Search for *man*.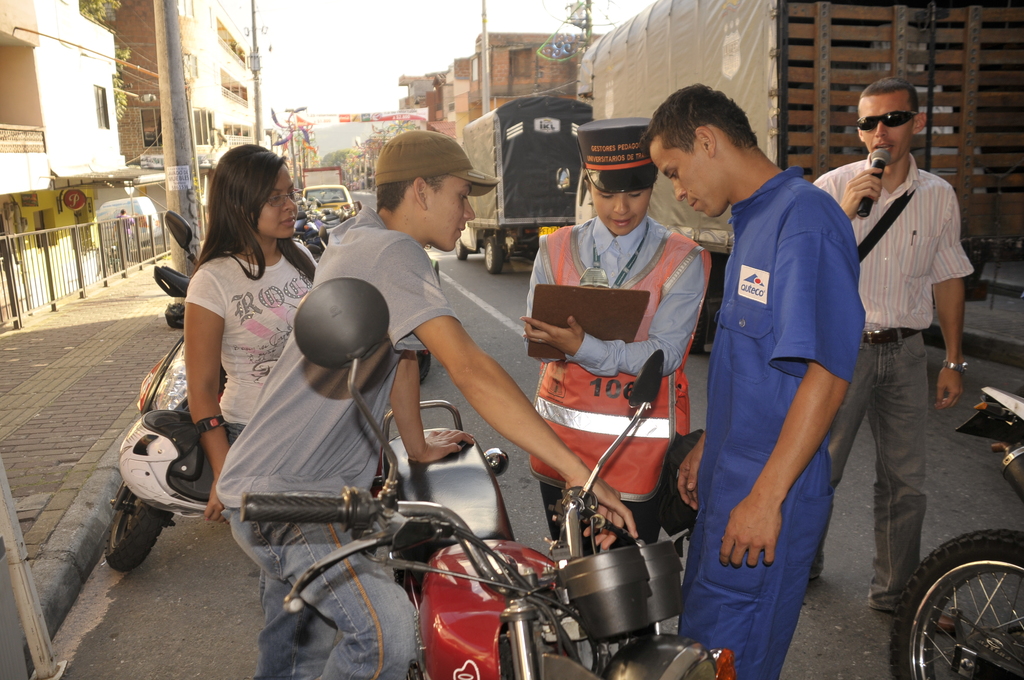
Found at Rect(646, 83, 862, 679).
